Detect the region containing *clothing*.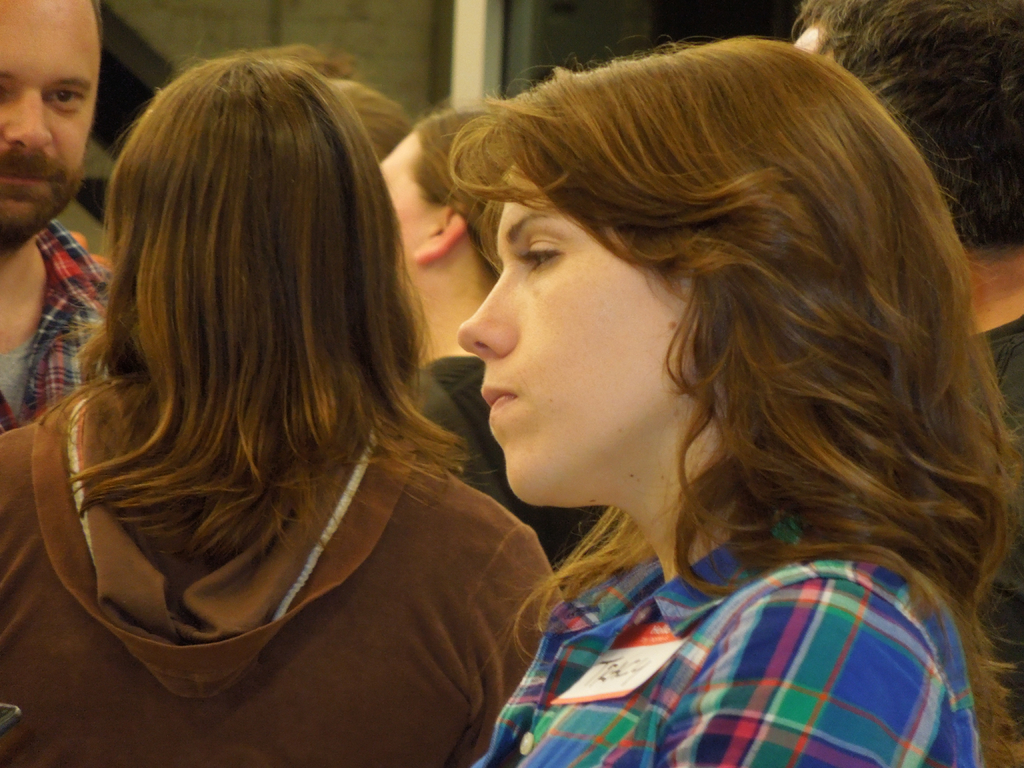
(left=0, top=222, right=111, bottom=435).
